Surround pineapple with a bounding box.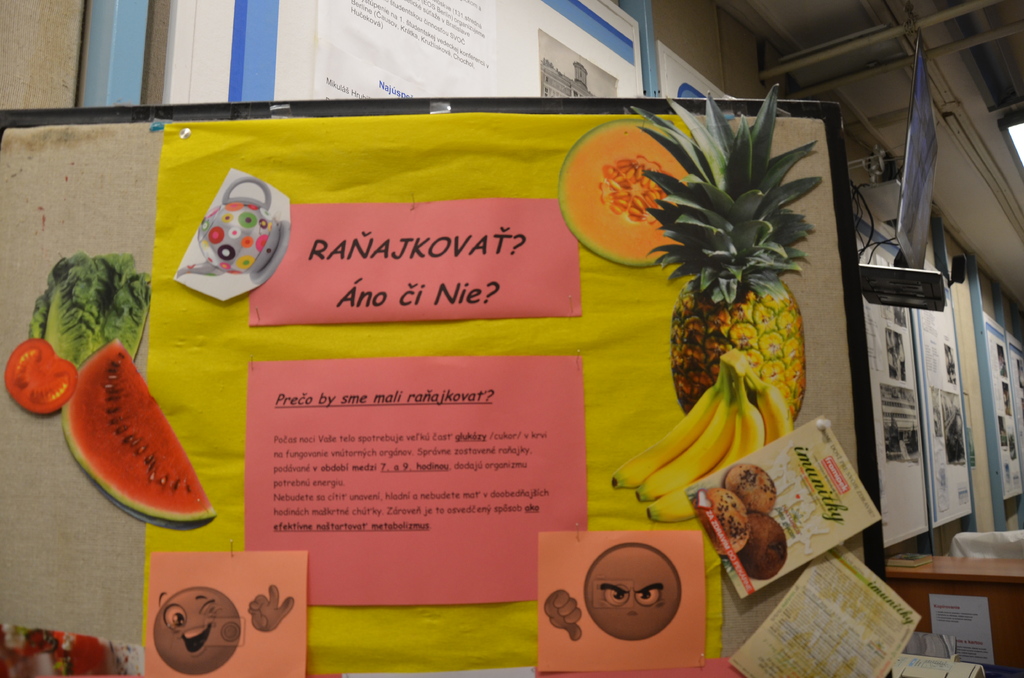
[630, 93, 822, 476].
